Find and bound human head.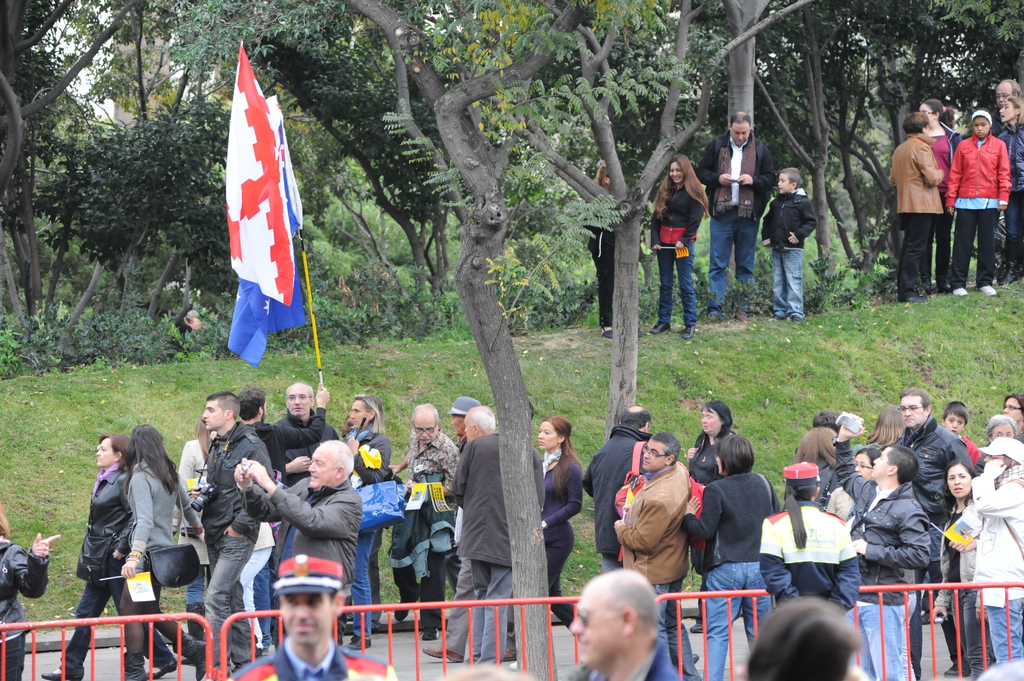
Bound: (left=579, top=582, right=671, bottom=669).
